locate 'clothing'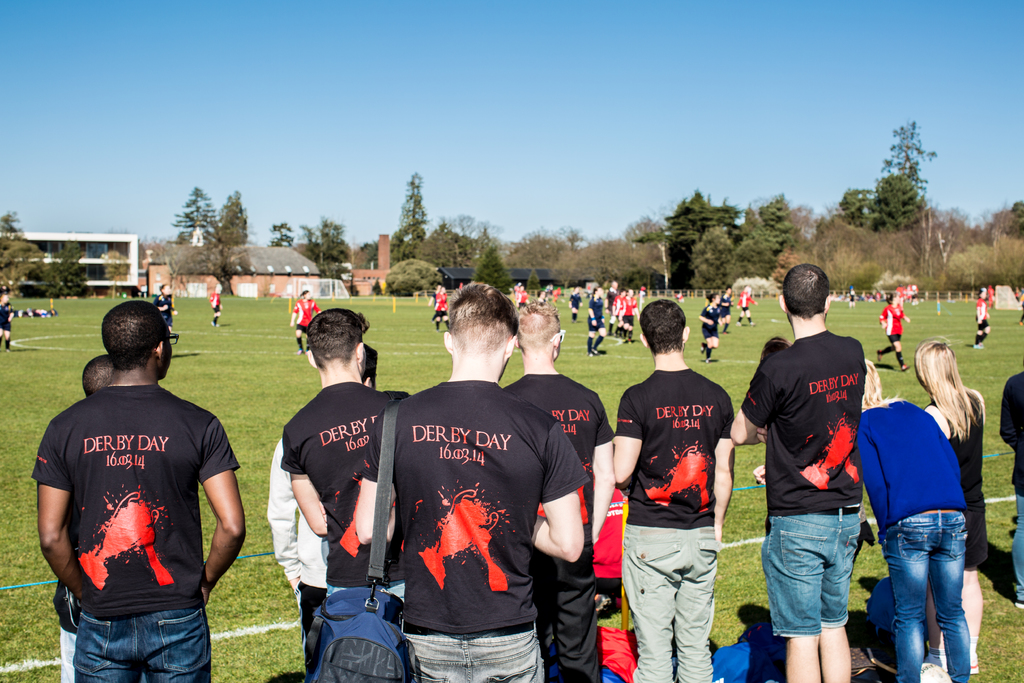
BBox(305, 338, 308, 350)
